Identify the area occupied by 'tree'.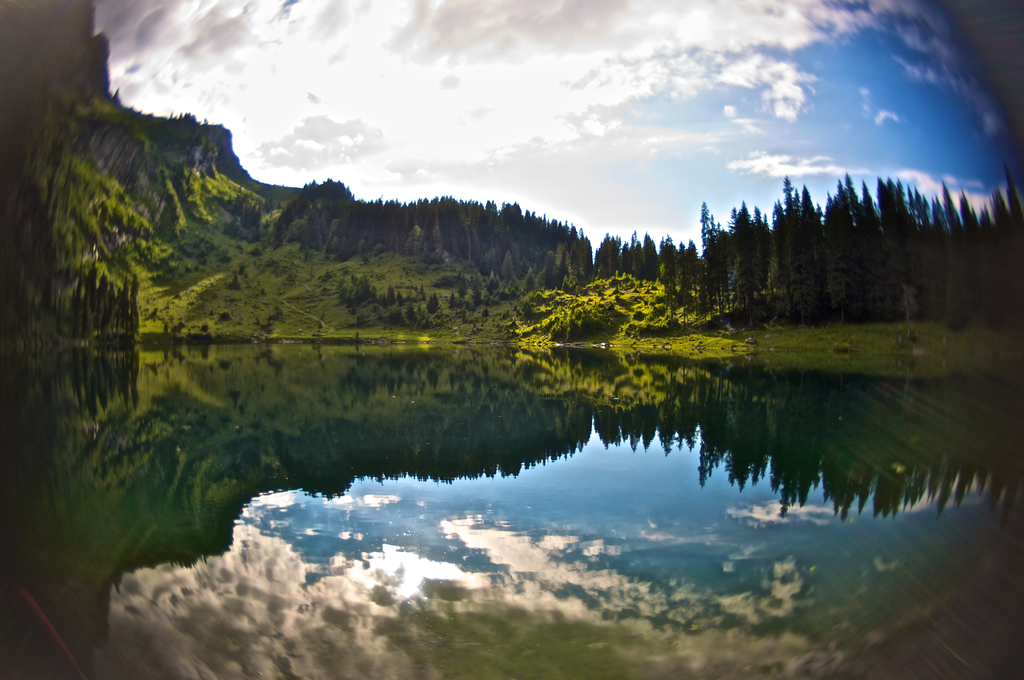
Area: 696:205:728:311.
